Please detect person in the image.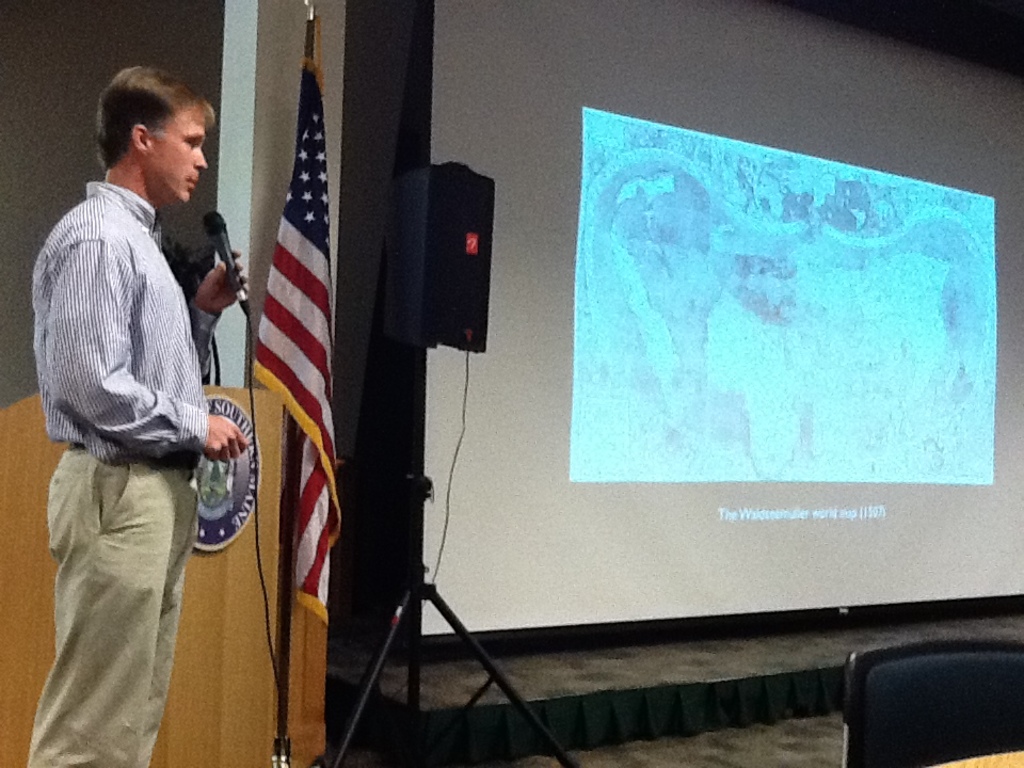
detection(25, 57, 251, 764).
